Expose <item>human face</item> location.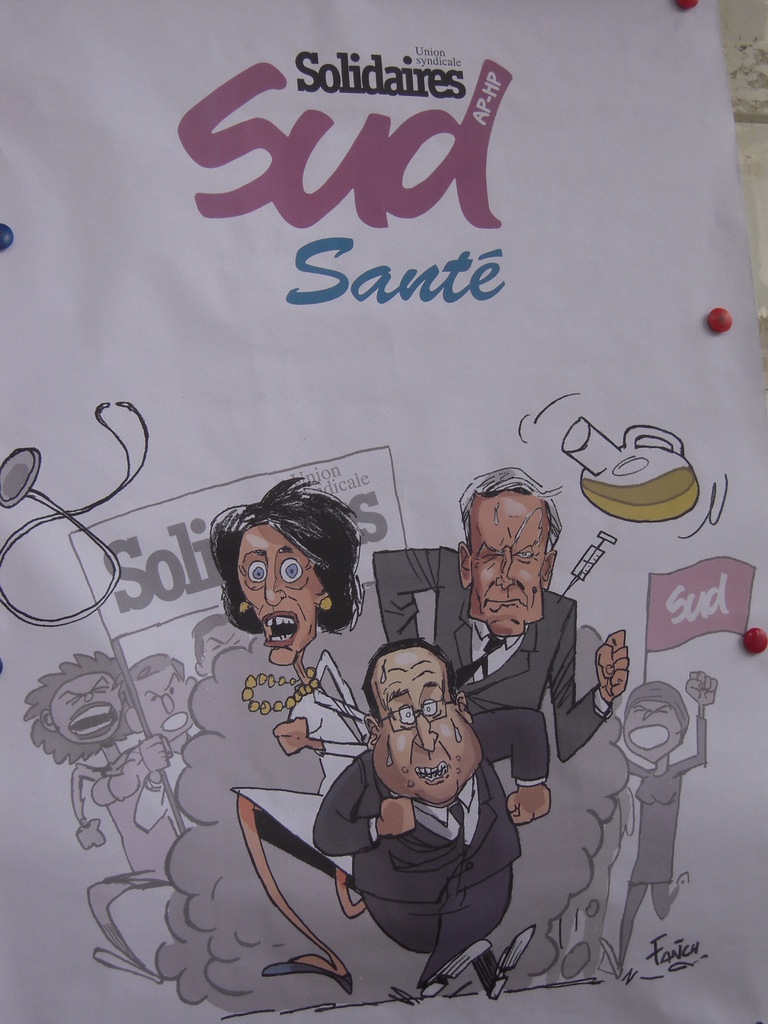
Exposed at 367:643:486:811.
